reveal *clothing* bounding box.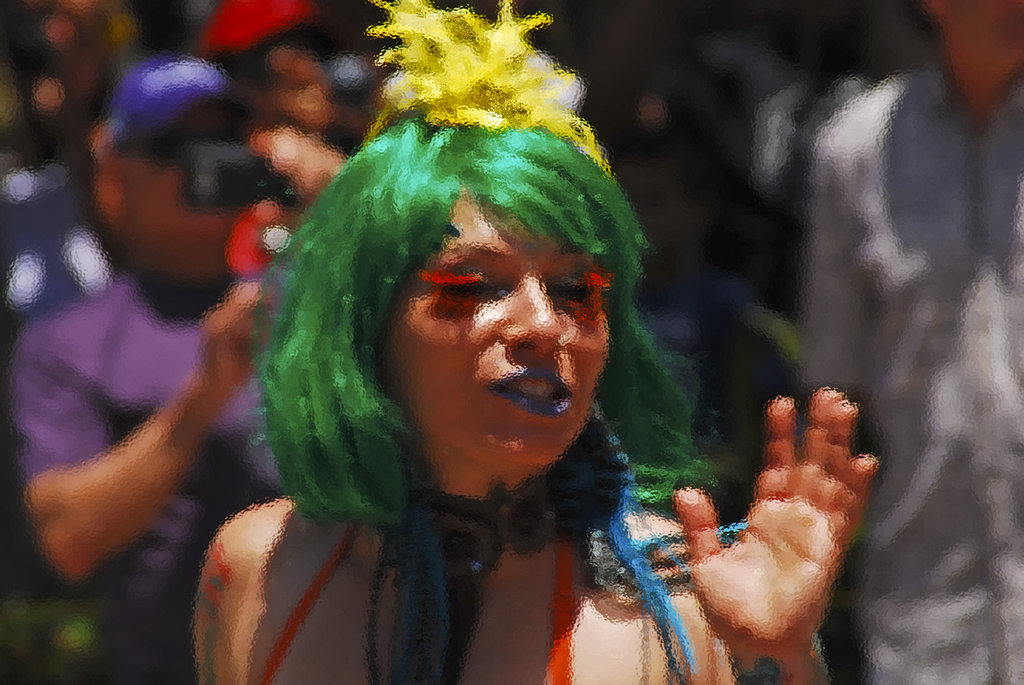
Revealed: detection(28, 0, 148, 180).
